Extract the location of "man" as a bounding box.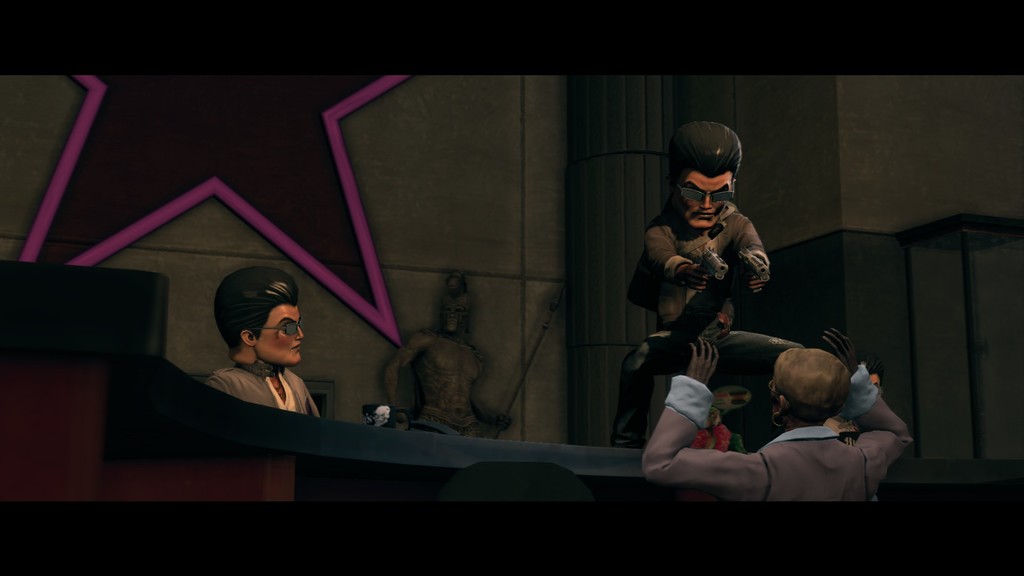
[641,120,772,343].
